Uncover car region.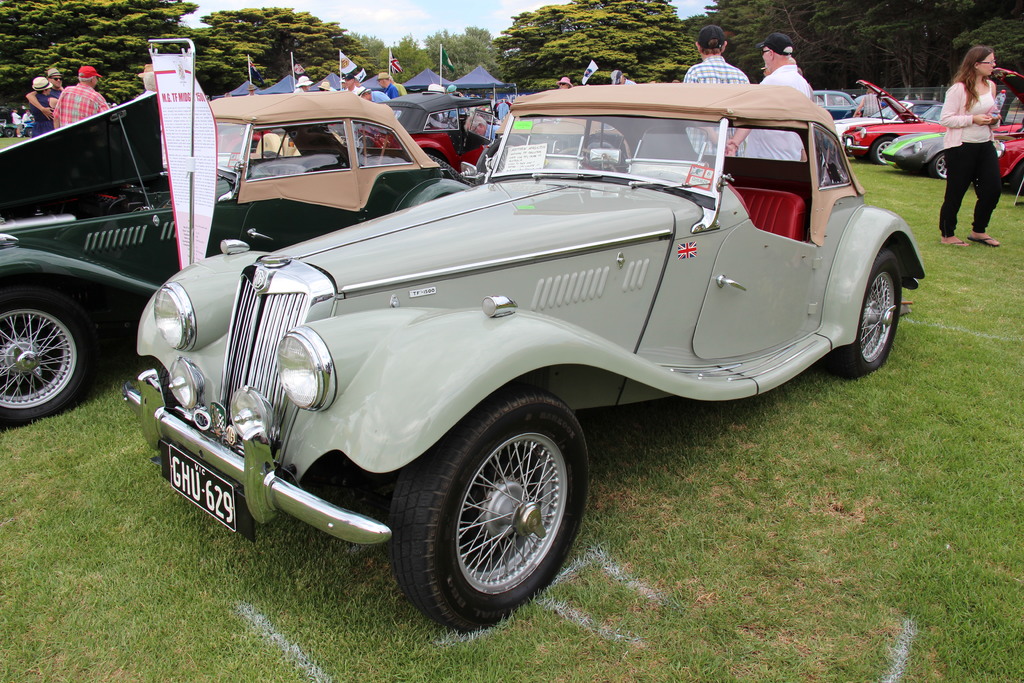
Uncovered: pyautogui.locateOnScreen(0, 94, 475, 424).
